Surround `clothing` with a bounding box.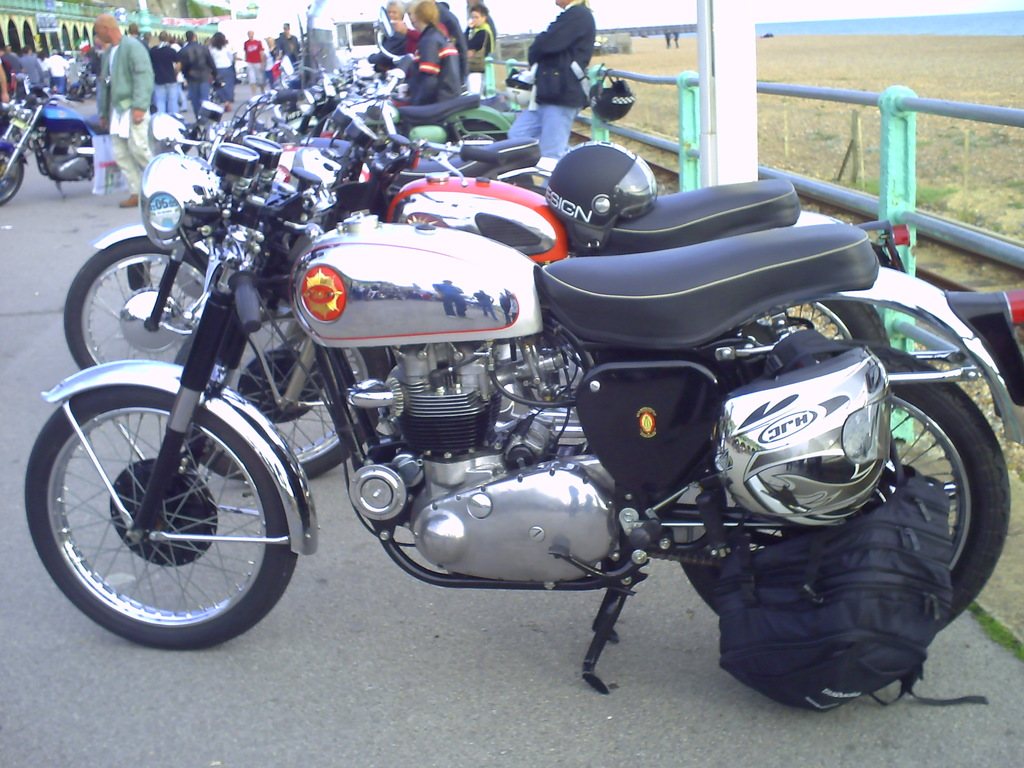
BBox(273, 27, 294, 84).
